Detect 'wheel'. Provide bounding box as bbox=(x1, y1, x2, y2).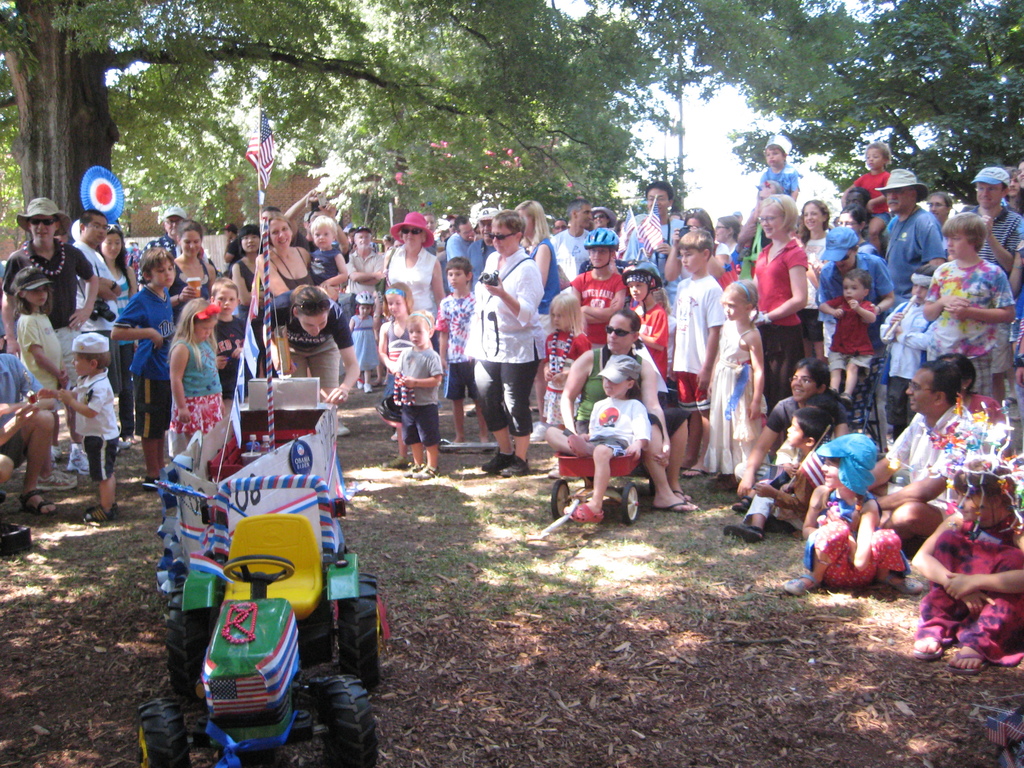
bbox=(331, 671, 380, 767).
